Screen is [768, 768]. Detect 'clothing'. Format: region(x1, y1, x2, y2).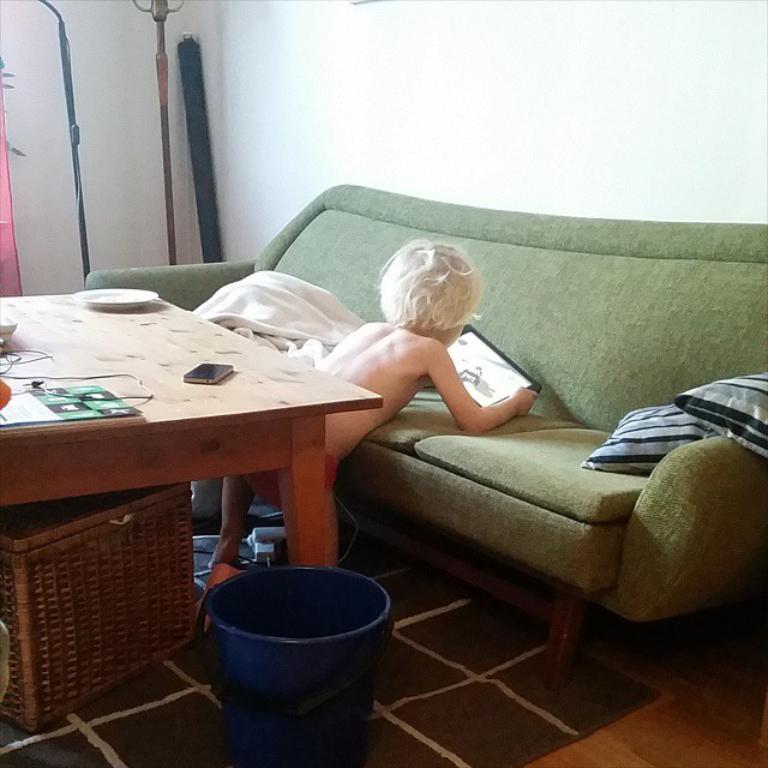
region(240, 445, 341, 514).
